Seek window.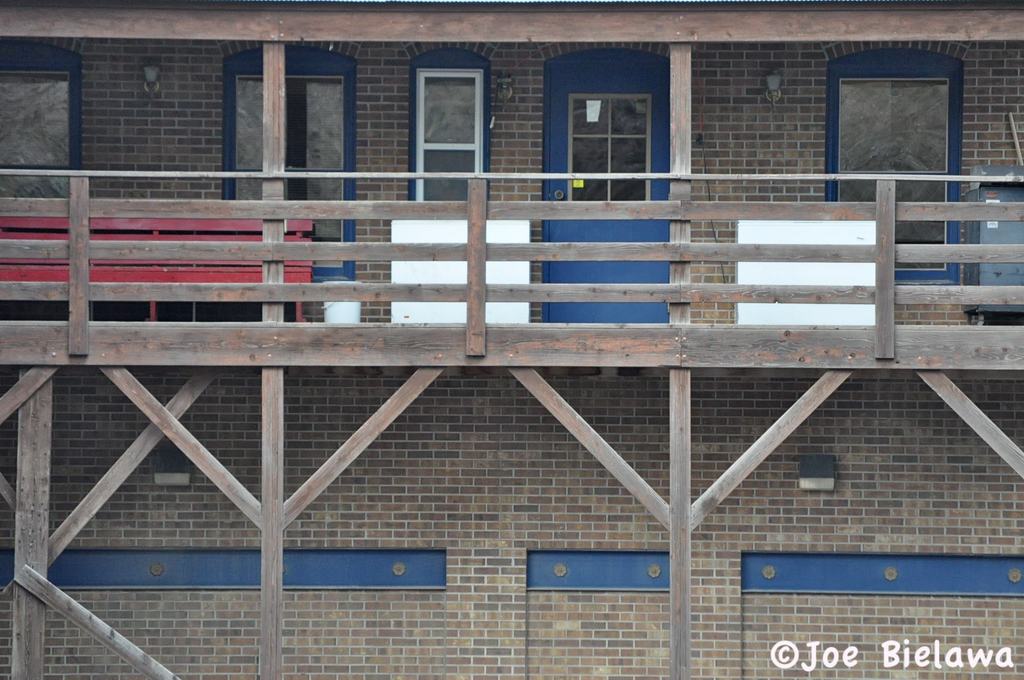
detection(409, 51, 485, 204).
